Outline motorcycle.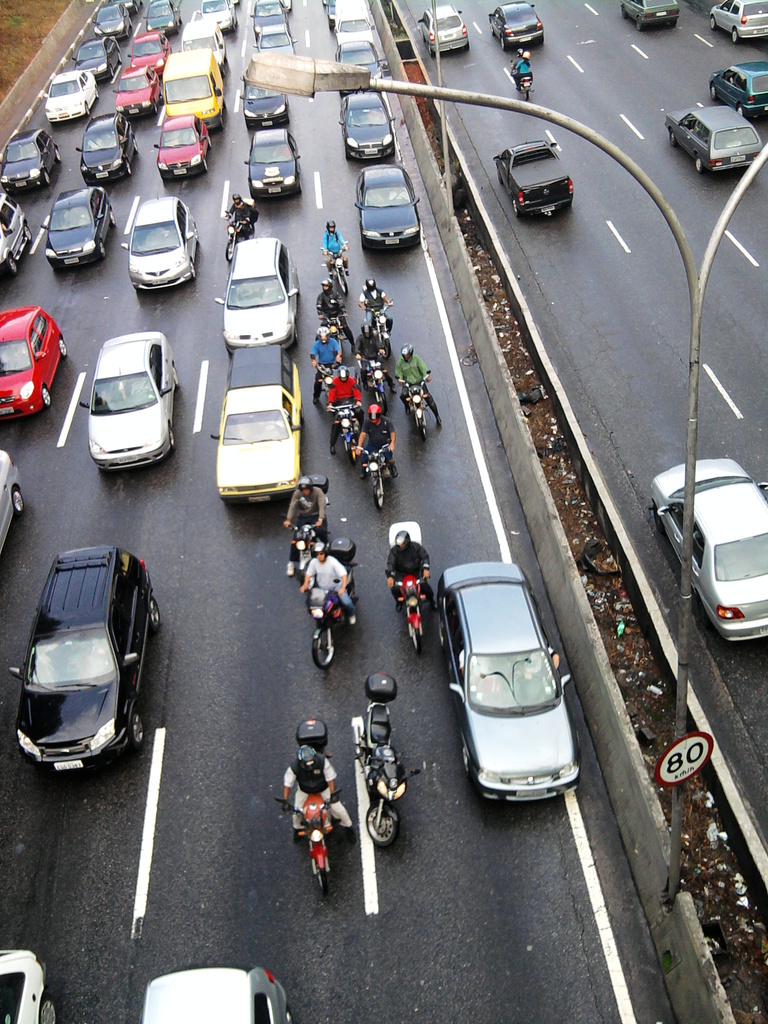
Outline: select_region(282, 475, 325, 586).
